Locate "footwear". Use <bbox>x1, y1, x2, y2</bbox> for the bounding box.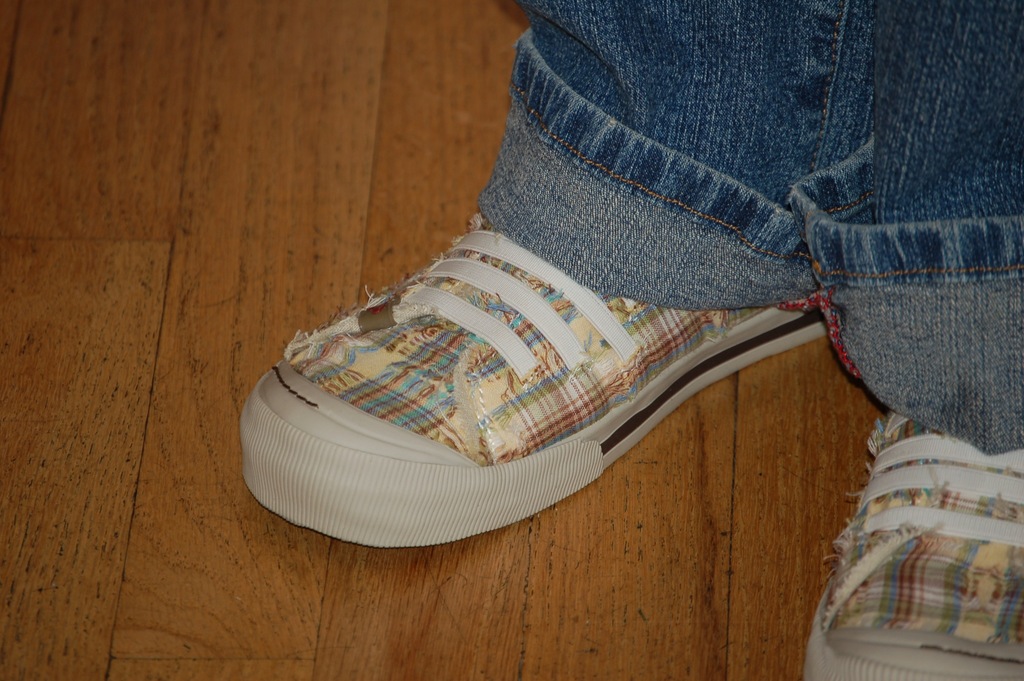
<bbox>796, 411, 1023, 680</bbox>.
